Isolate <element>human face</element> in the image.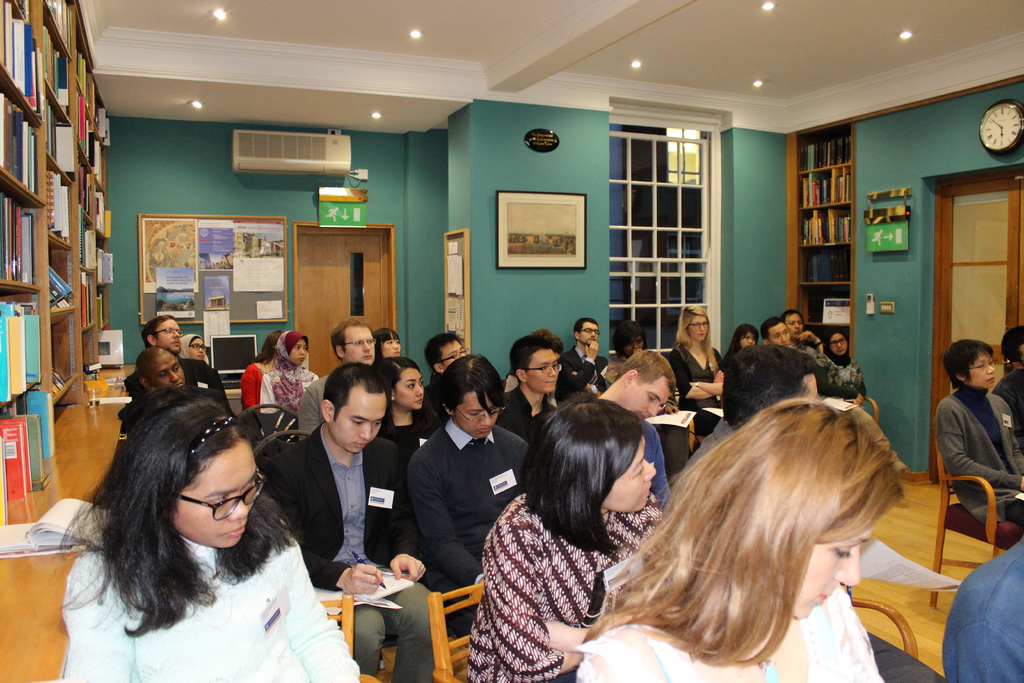
Isolated region: bbox(687, 315, 710, 340).
